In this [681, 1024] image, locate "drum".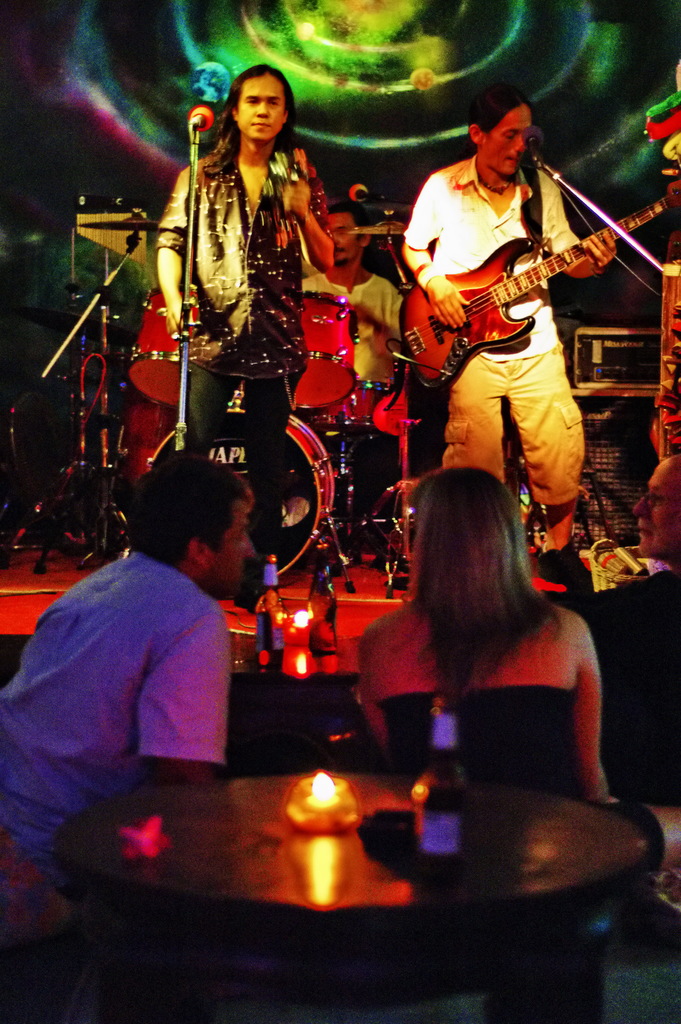
Bounding box: left=124, top=285, right=195, bottom=412.
